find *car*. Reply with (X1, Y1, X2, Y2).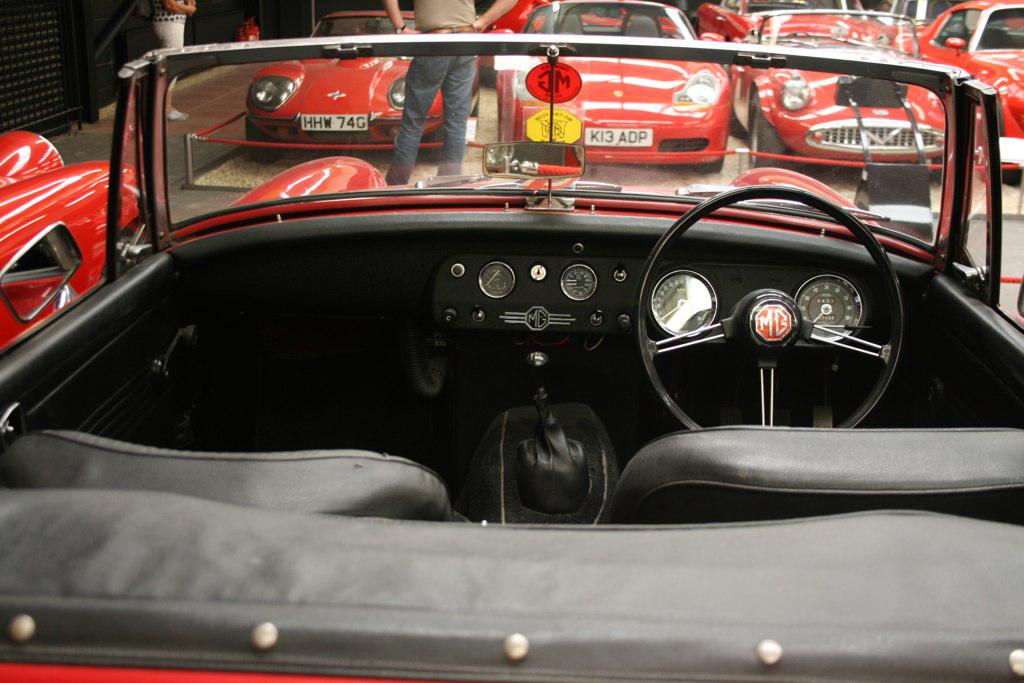
(0, 37, 1023, 682).
